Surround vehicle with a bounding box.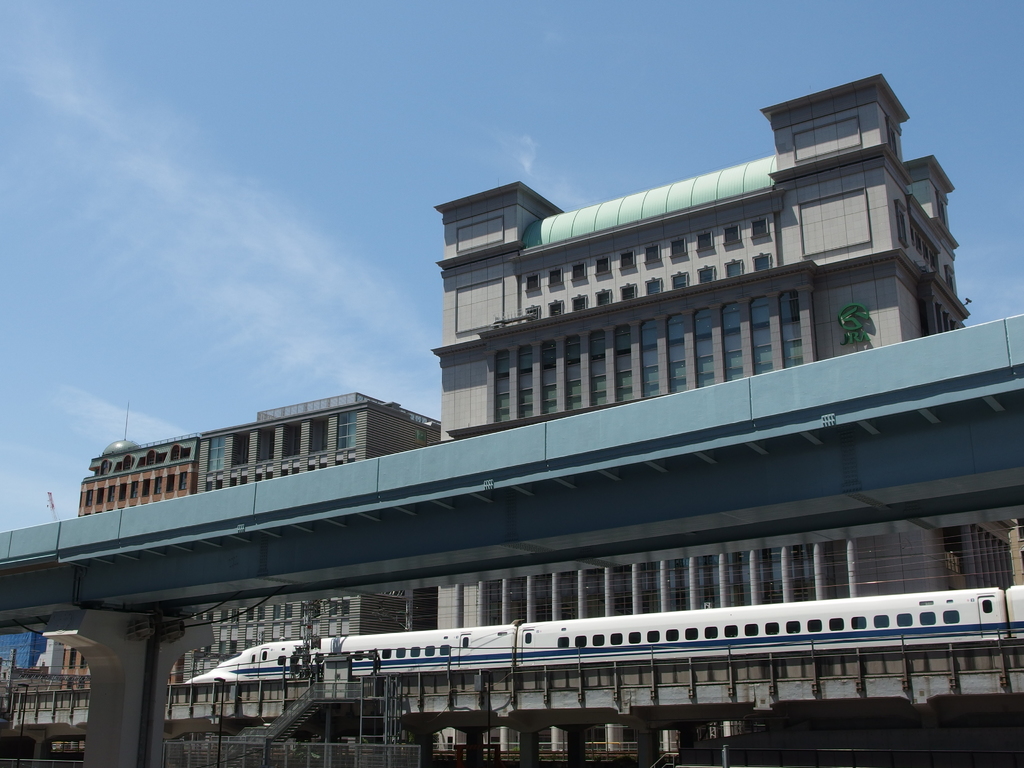
select_region(168, 570, 1023, 736).
